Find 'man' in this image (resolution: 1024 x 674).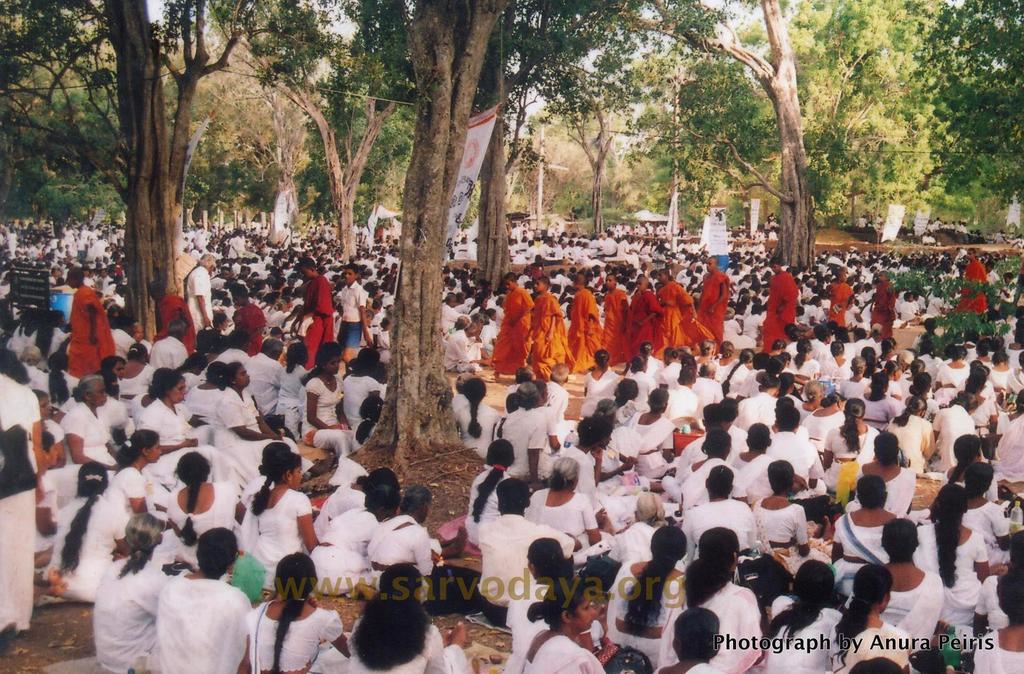
150, 321, 189, 365.
